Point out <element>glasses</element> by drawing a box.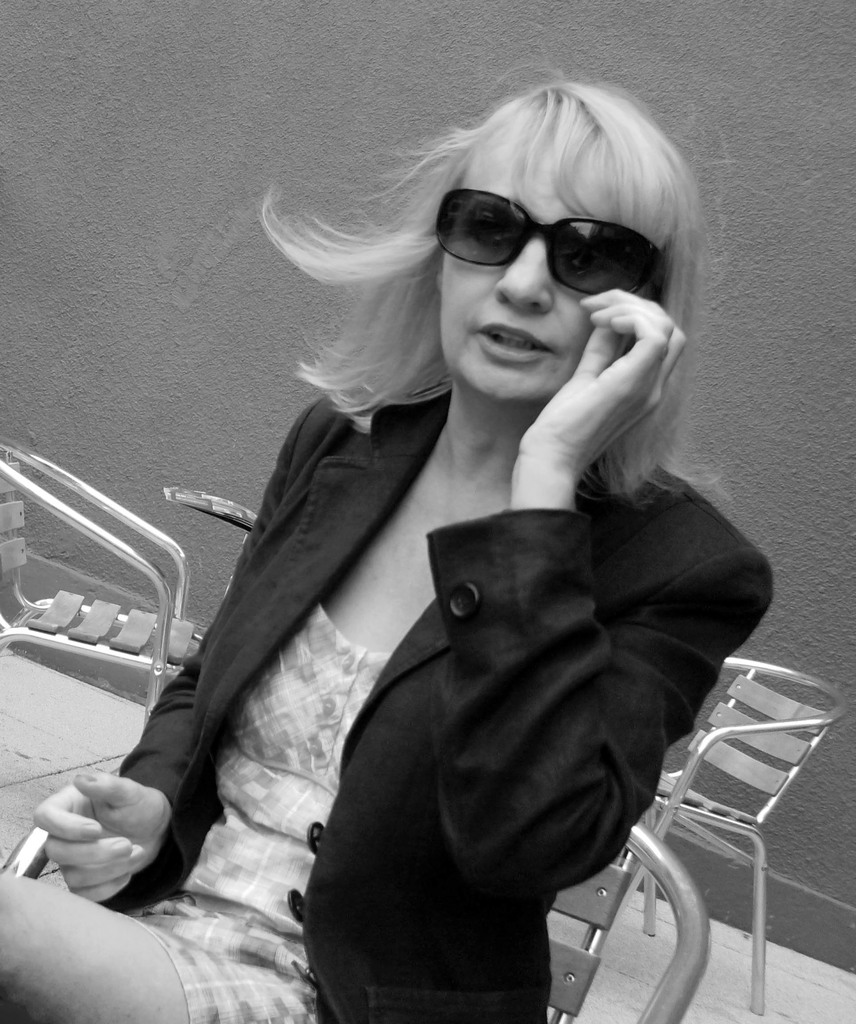
left=452, top=195, right=665, bottom=270.
